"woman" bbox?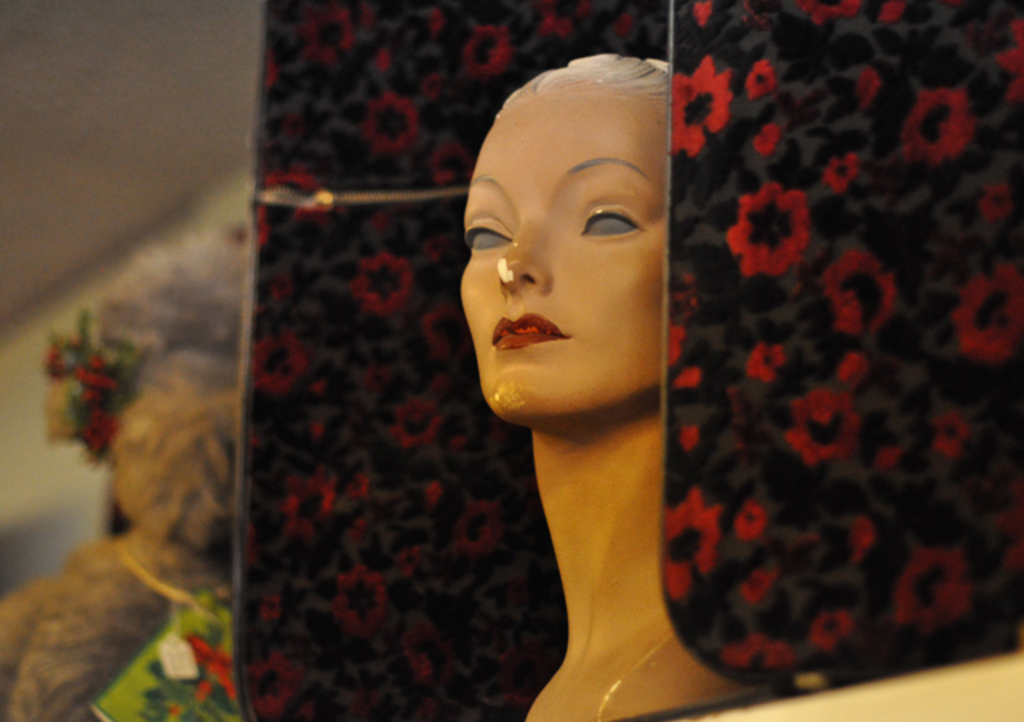
l=394, t=0, r=768, b=692
